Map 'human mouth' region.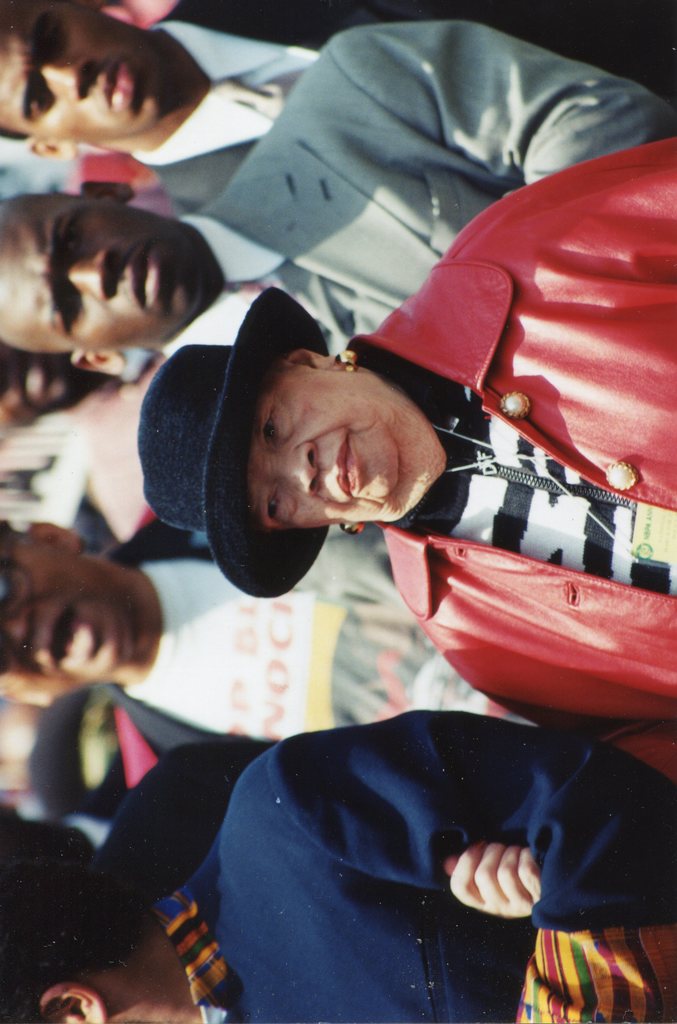
Mapped to bbox(332, 435, 357, 492).
